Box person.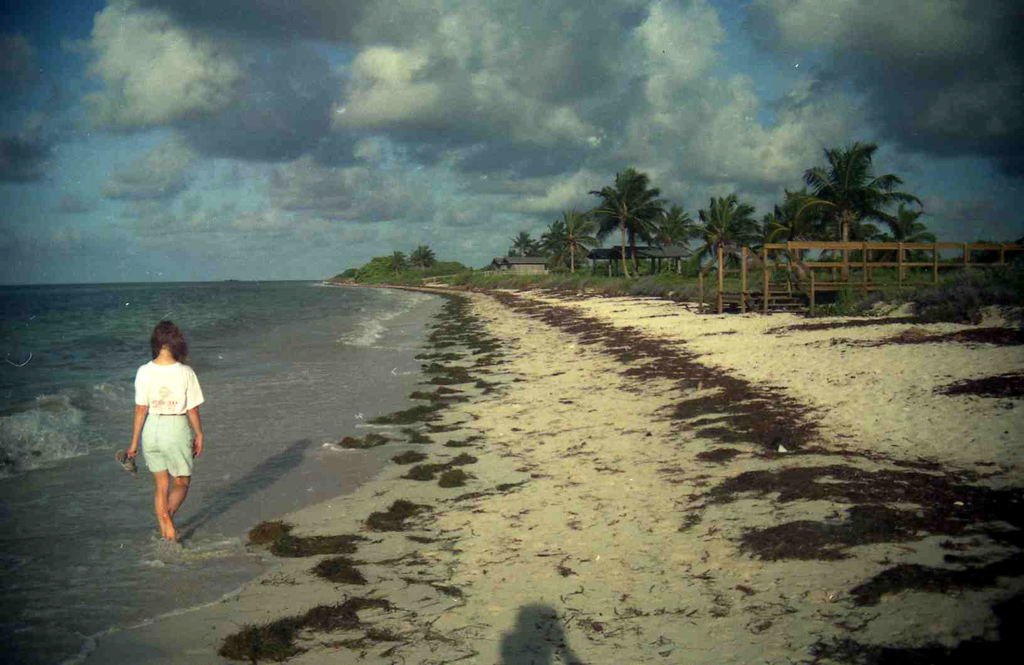
BBox(121, 317, 209, 543).
